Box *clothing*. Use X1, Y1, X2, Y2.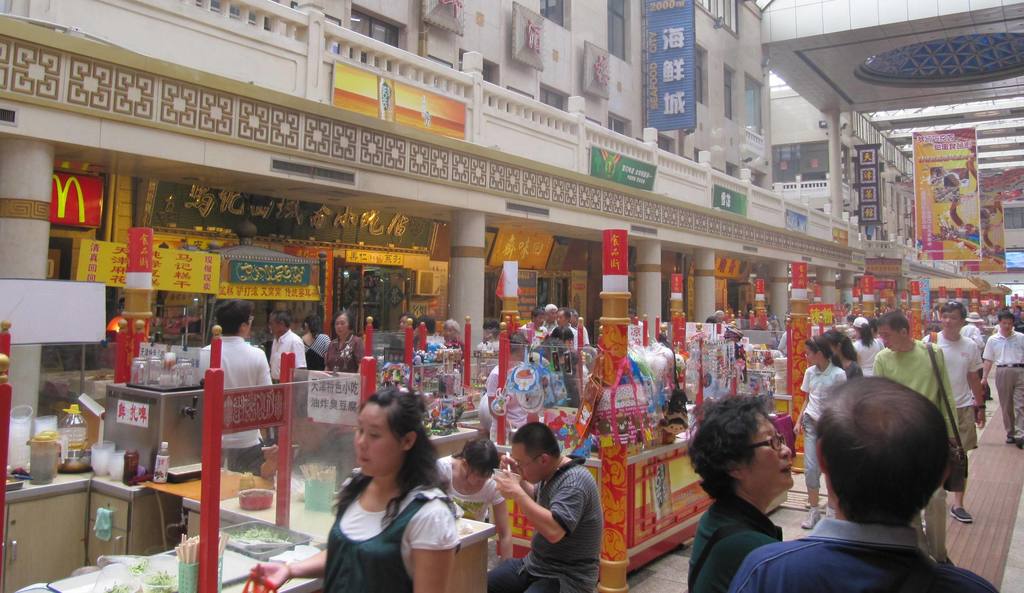
730, 515, 1001, 592.
